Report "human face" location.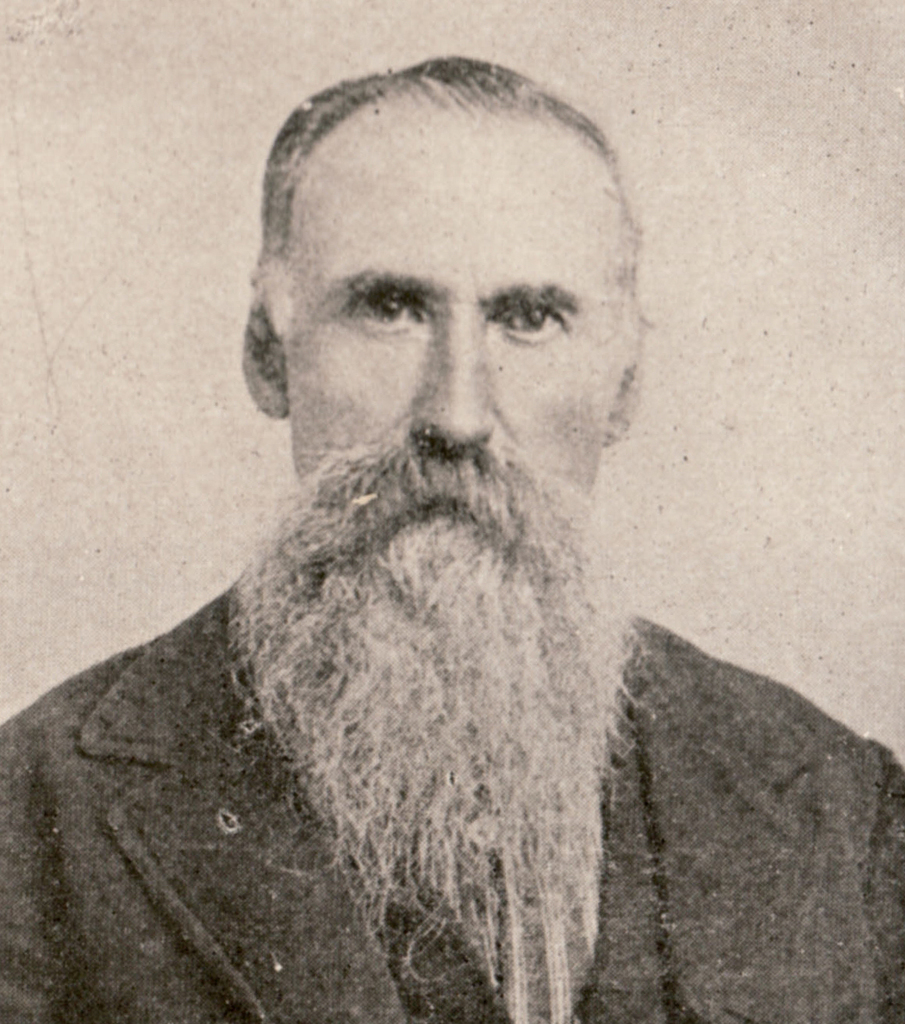
Report: (274,104,640,612).
